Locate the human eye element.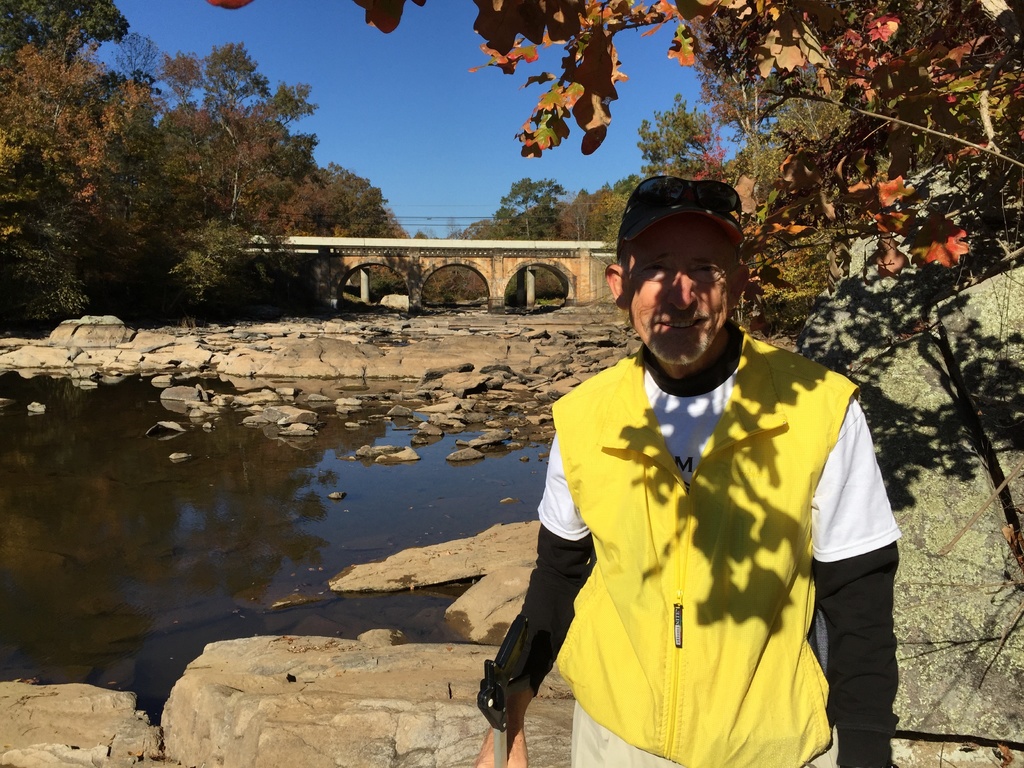
Element bbox: [637, 262, 673, 283].
